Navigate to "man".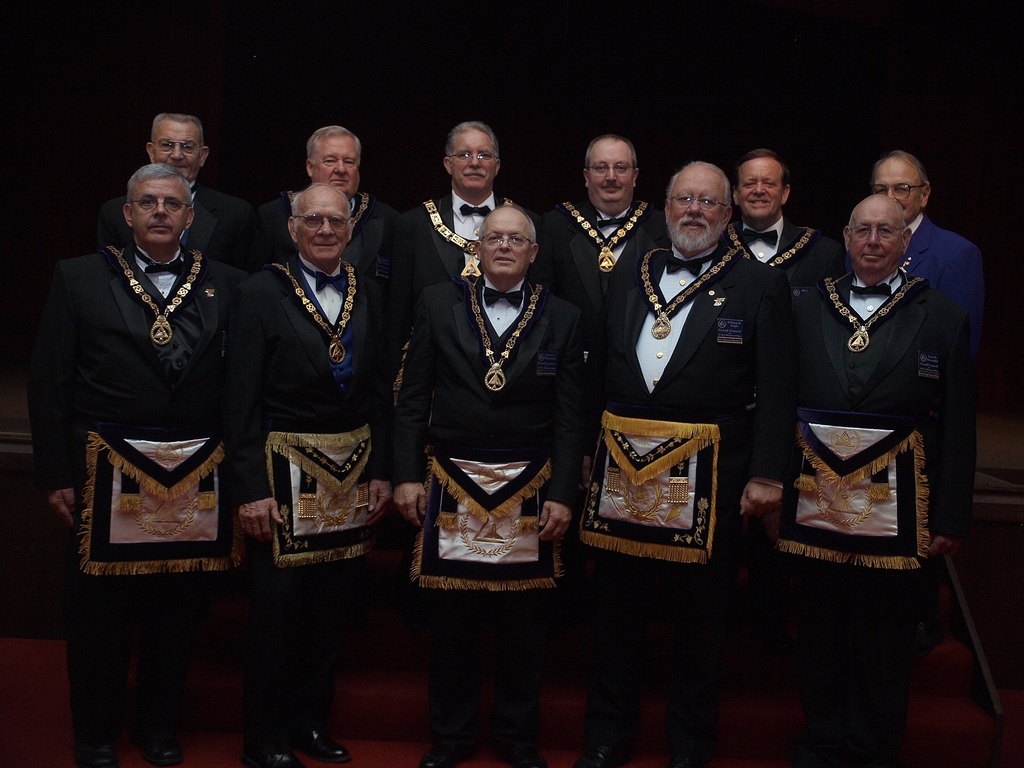
Navigation target: 873, 145, 980, 527.
